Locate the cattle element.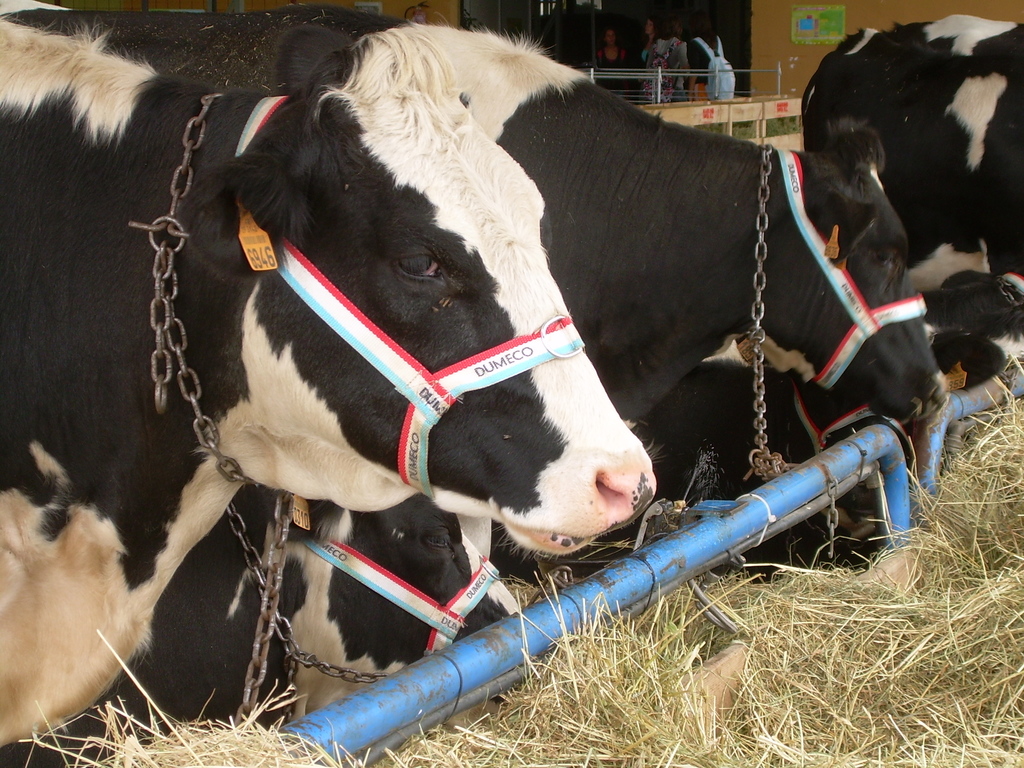
Element bbox: 803 13 1023 295.
